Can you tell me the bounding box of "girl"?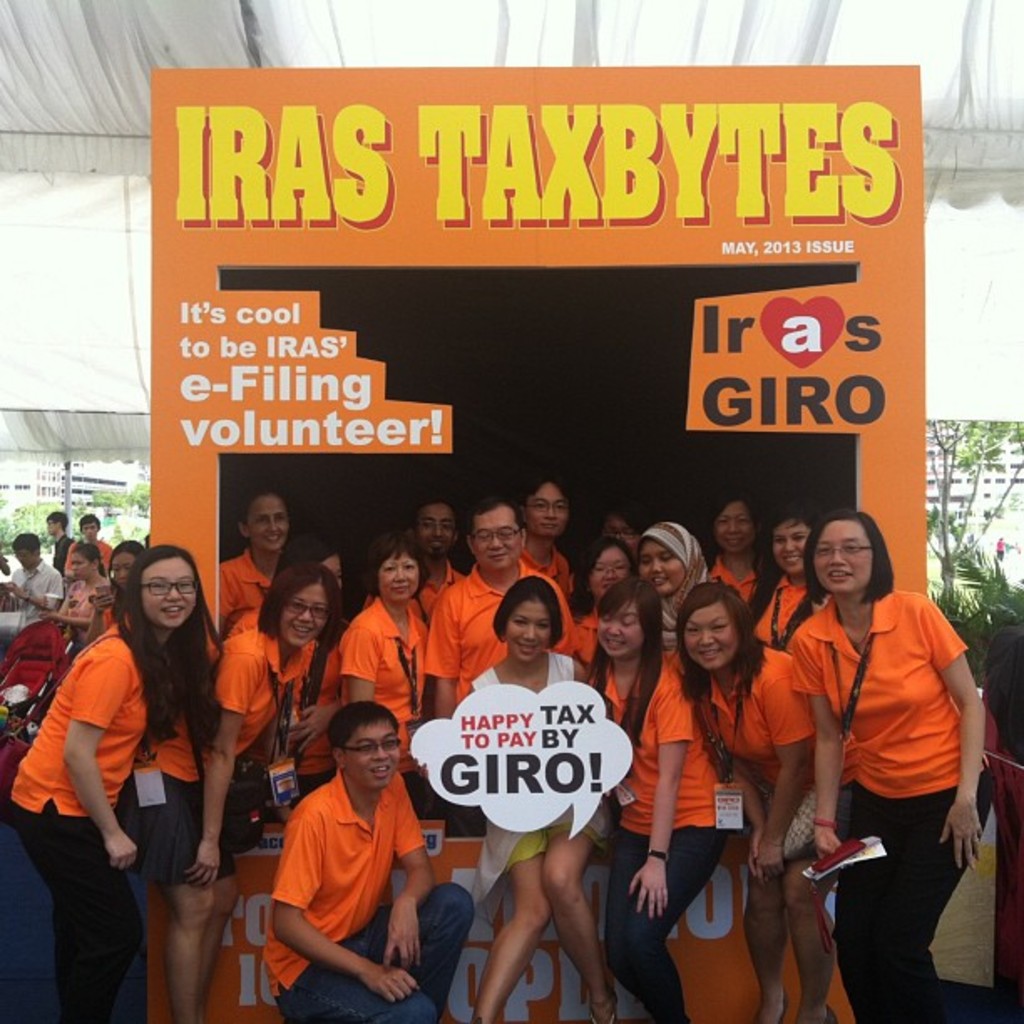
639, 520, 711, 651.
